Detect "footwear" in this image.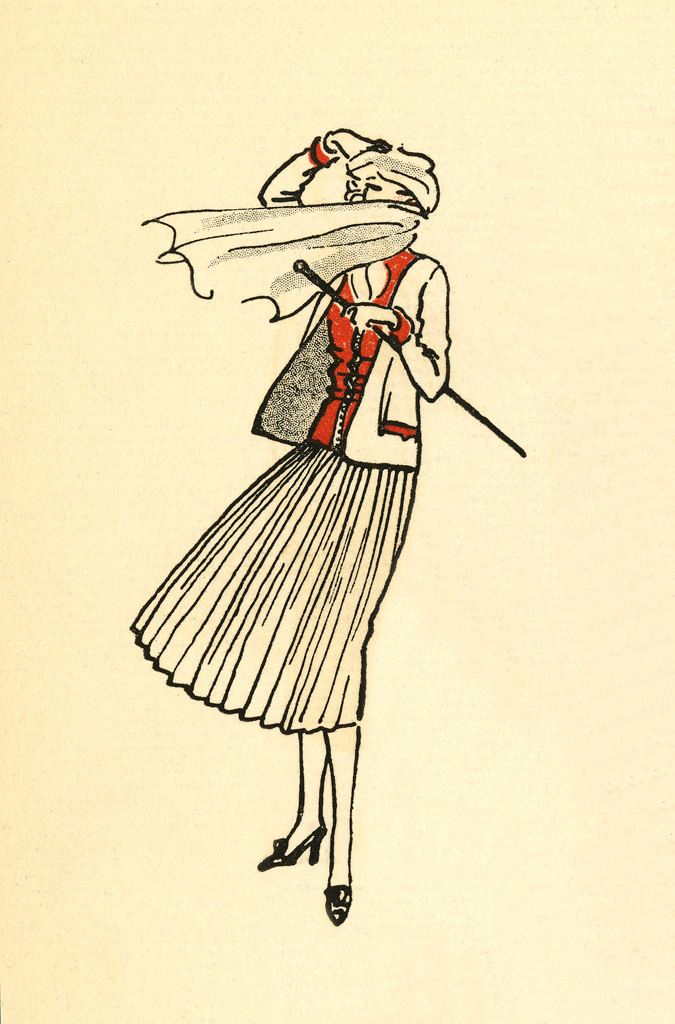
Detection: locate(320, 877, 352, 927).
